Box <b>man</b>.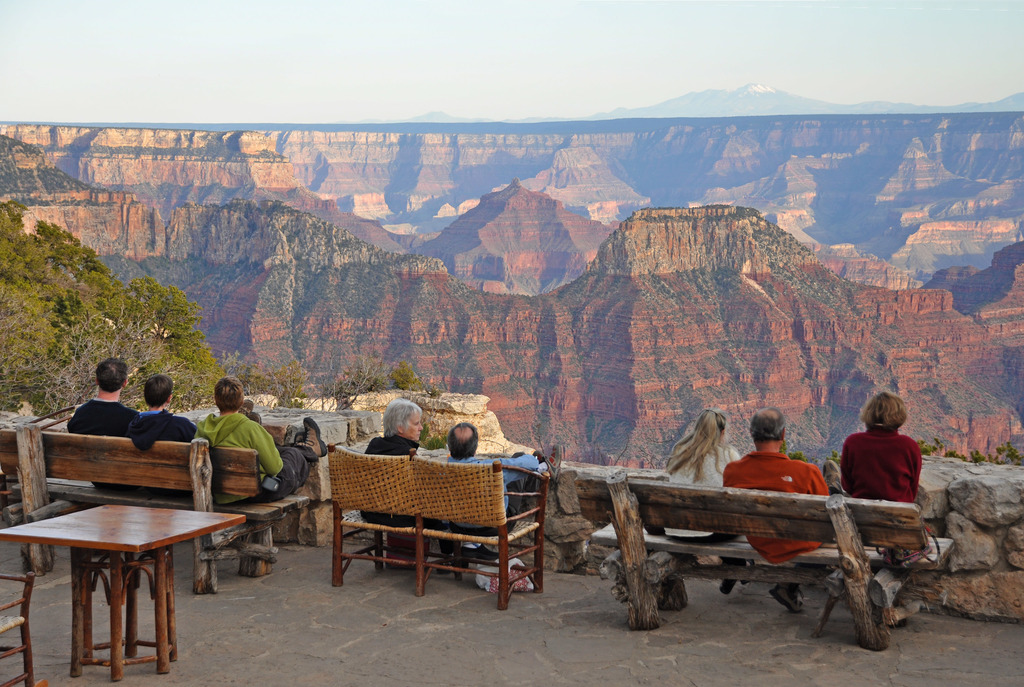
<bbox>65, 358, 137, 493</bbox>.
